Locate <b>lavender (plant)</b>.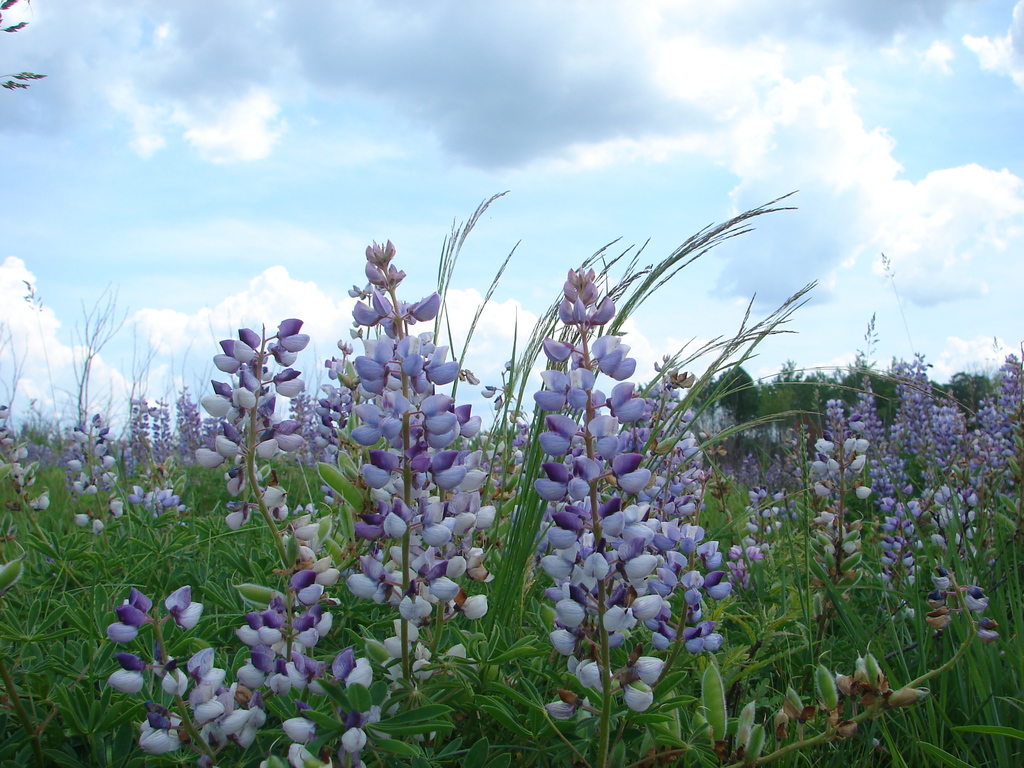
Bounding box: BBox(856, 378, 885, 463).
